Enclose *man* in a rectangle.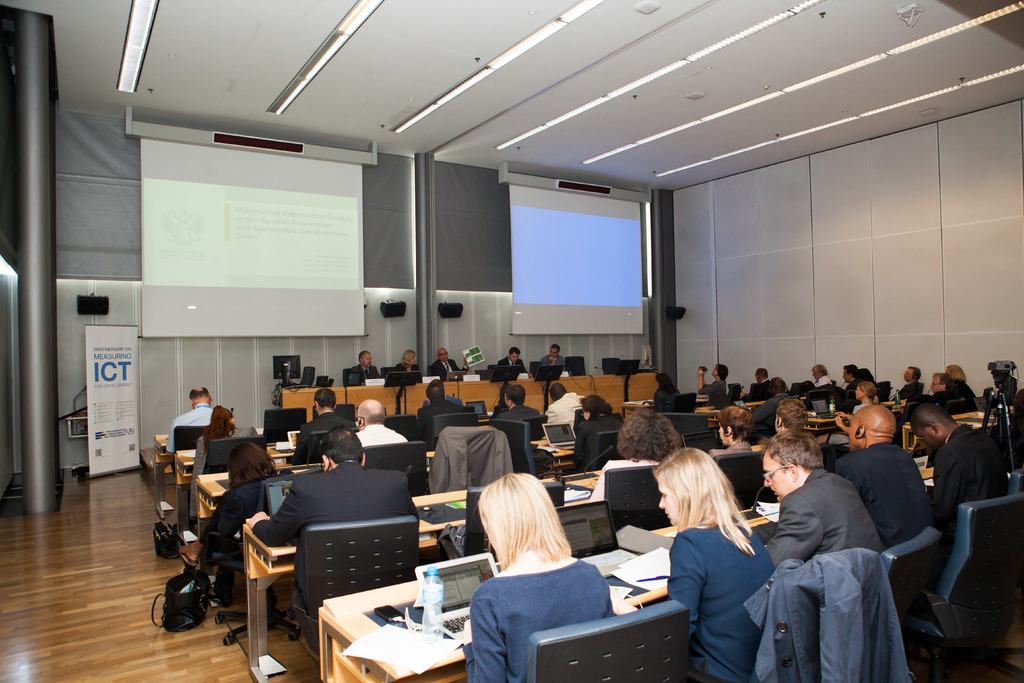
<bbox>245, 420, 419, 601</bbox>.
